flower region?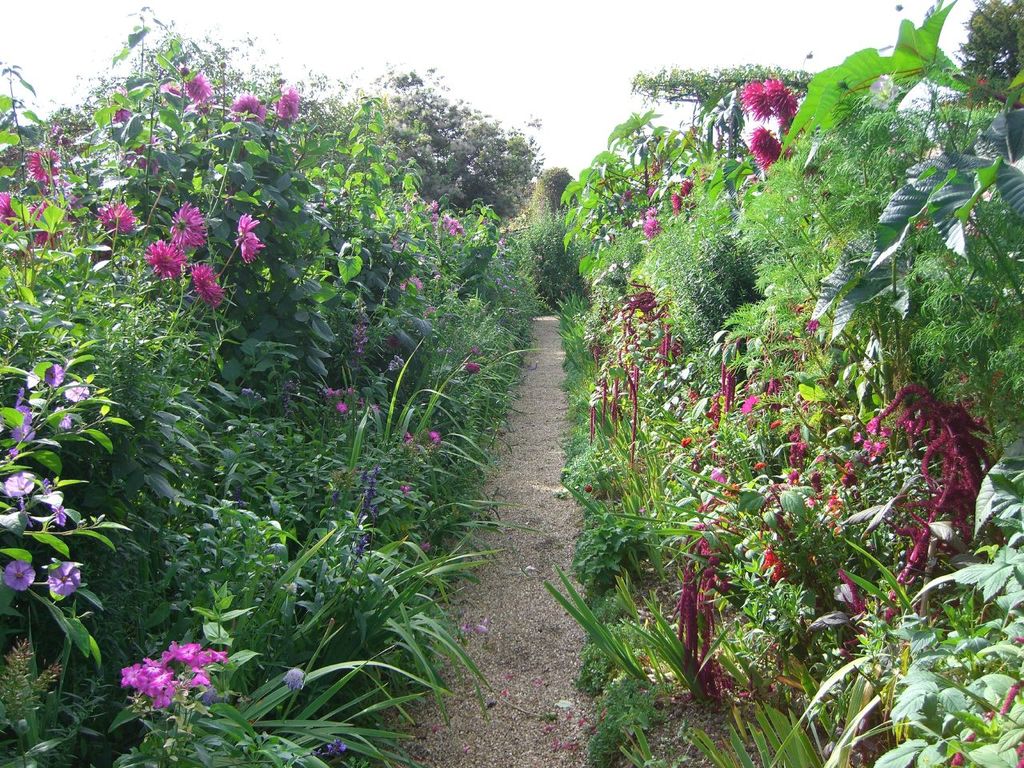
281:667:306:687
